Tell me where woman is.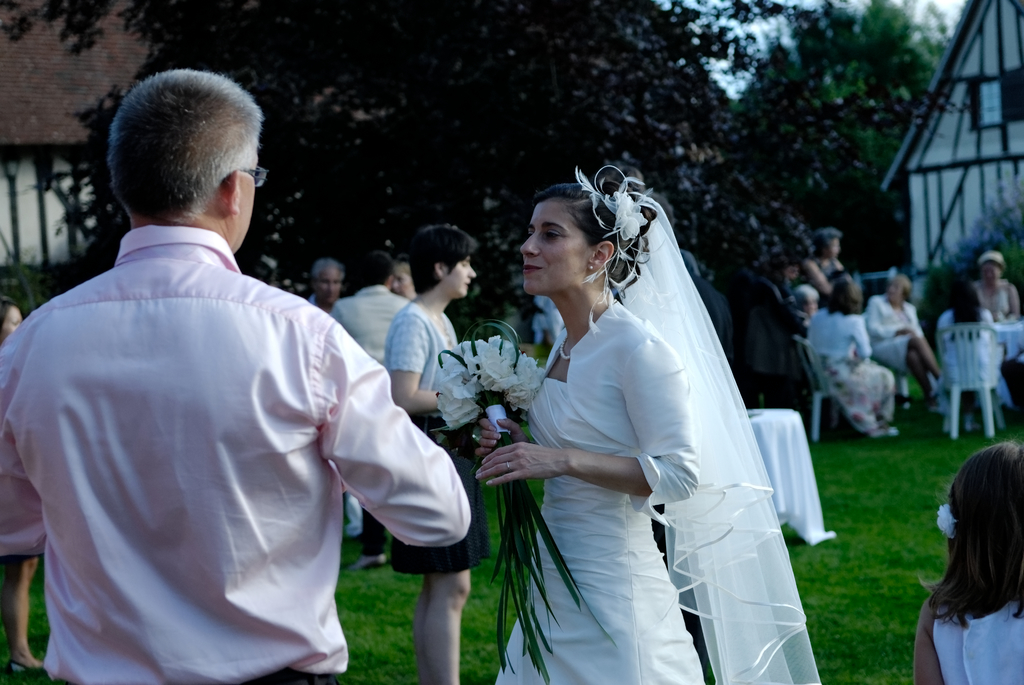
woman is at locate(975, 252, 1020, 324).
